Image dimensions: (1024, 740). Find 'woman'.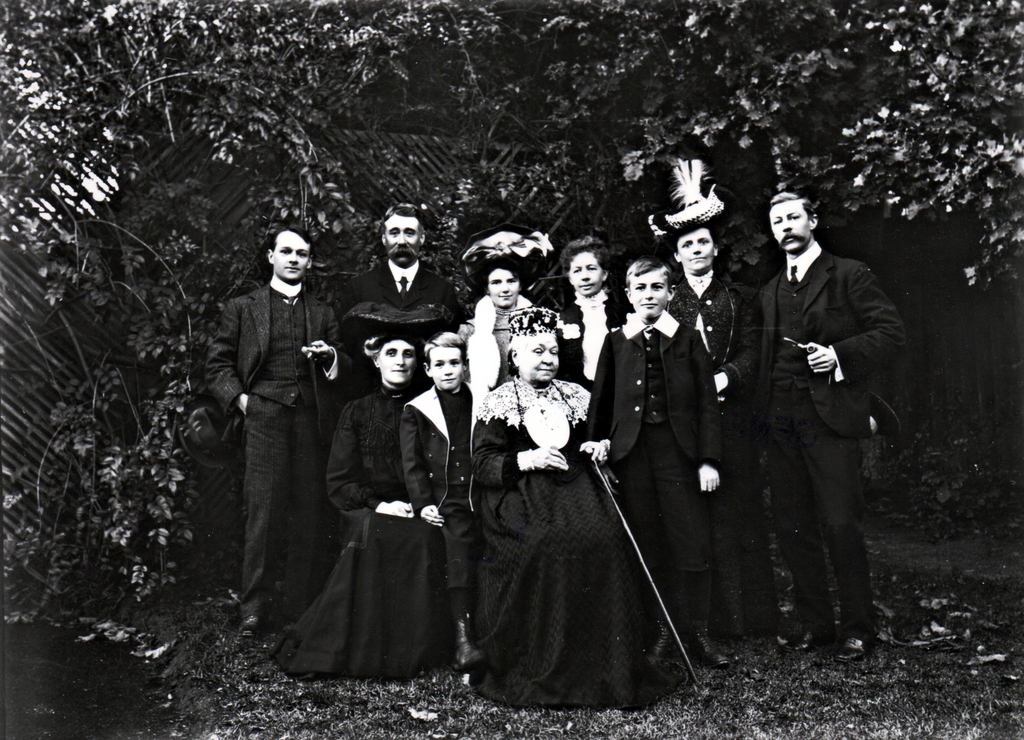
464:304:672:710.
